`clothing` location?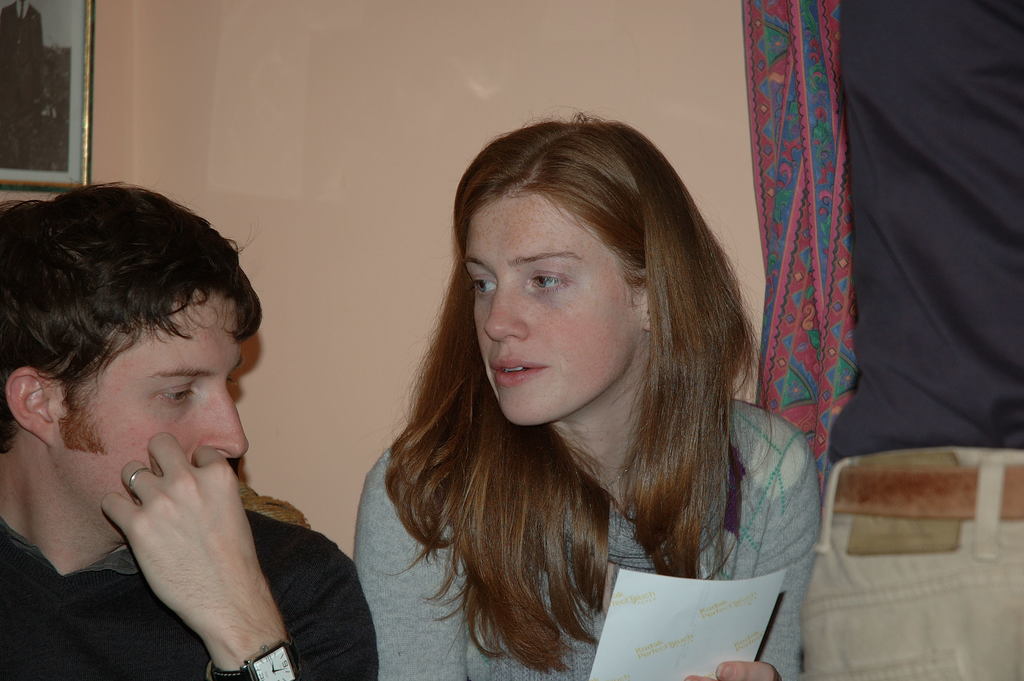
crop(0, 500, 379, 680)
